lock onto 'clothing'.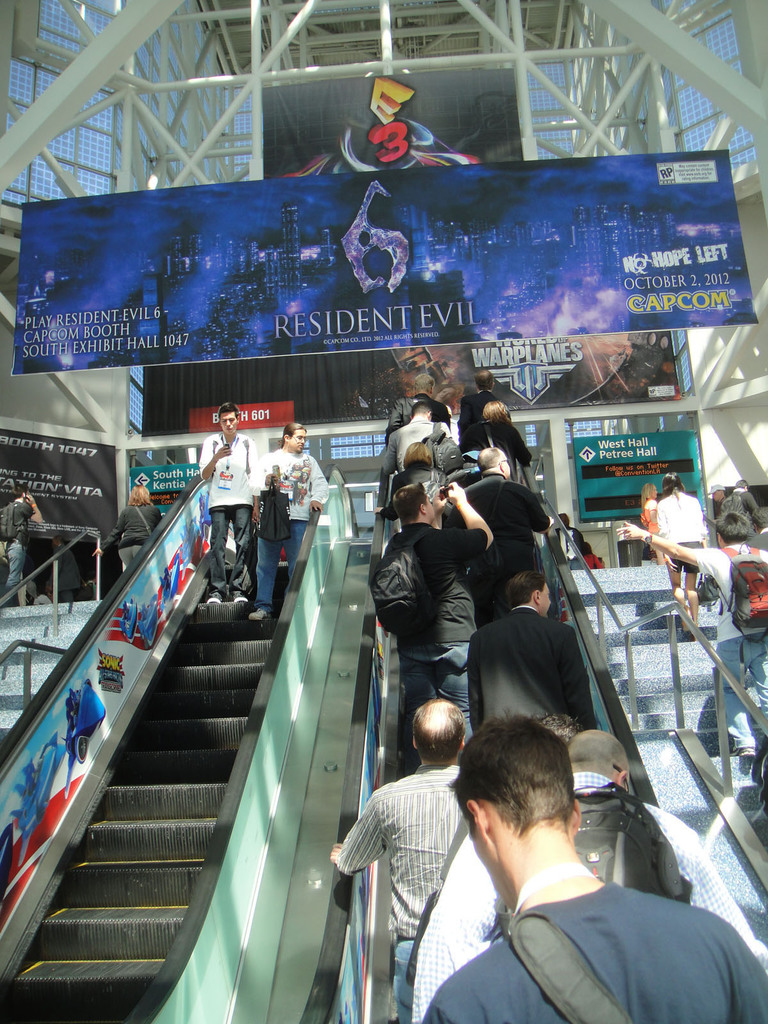
Locked: bbox=[371, 509, 488, 736].
